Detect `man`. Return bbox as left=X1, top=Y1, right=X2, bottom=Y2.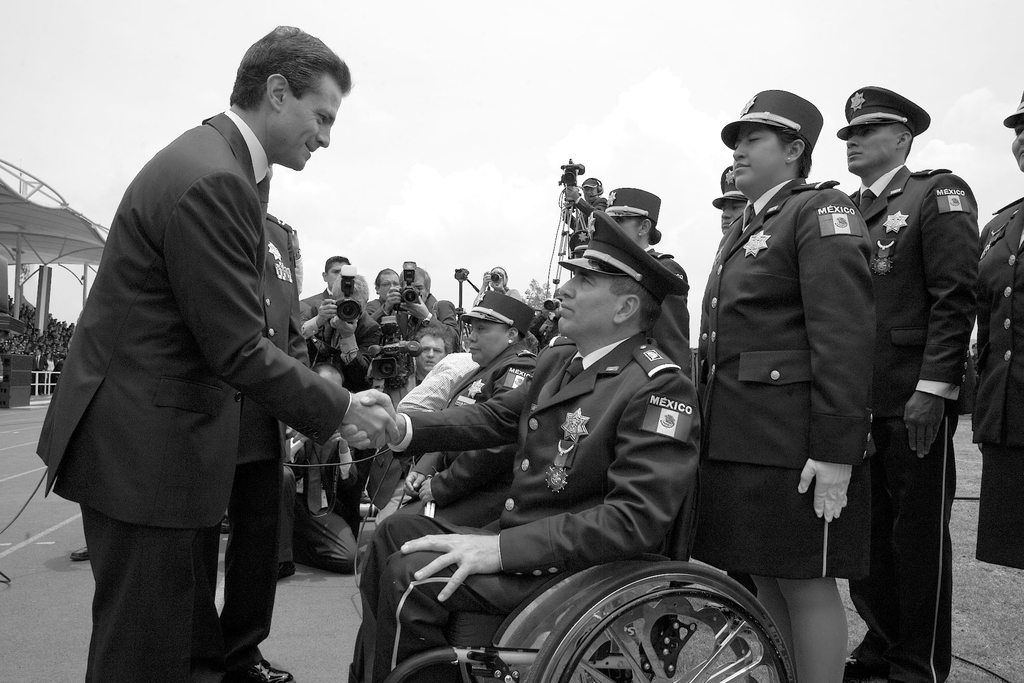
left=346, top=211, right=700, bottom=682.
